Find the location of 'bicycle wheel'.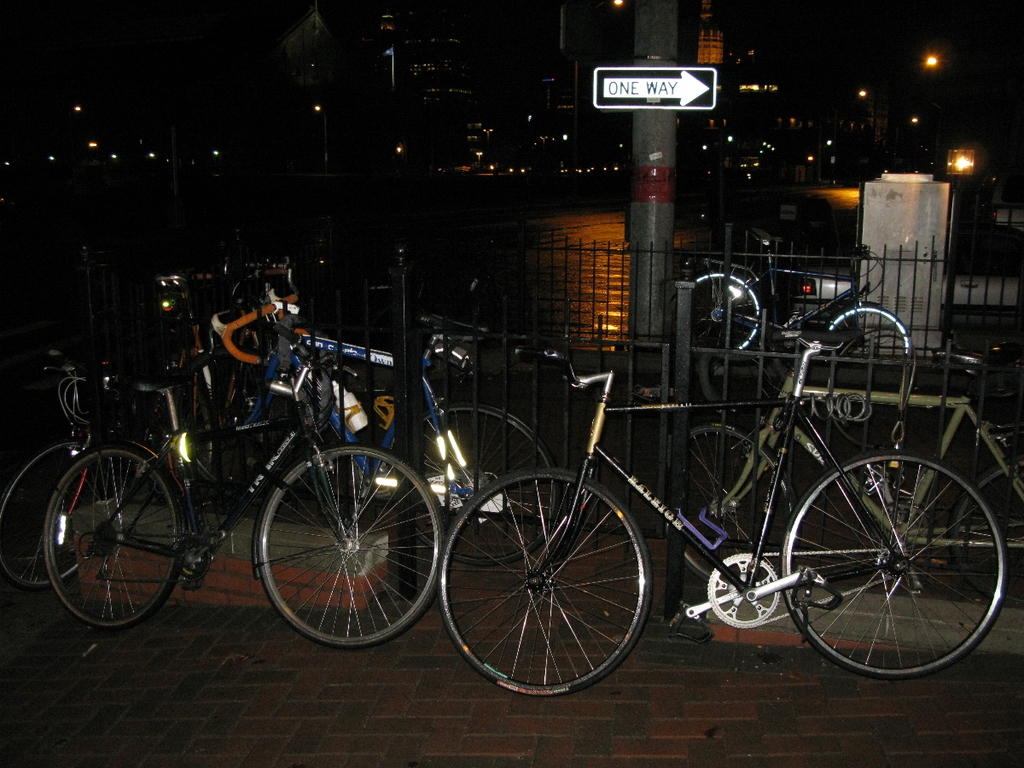
Location: [x1=777, y1=442, x2=1018, y2=684].
